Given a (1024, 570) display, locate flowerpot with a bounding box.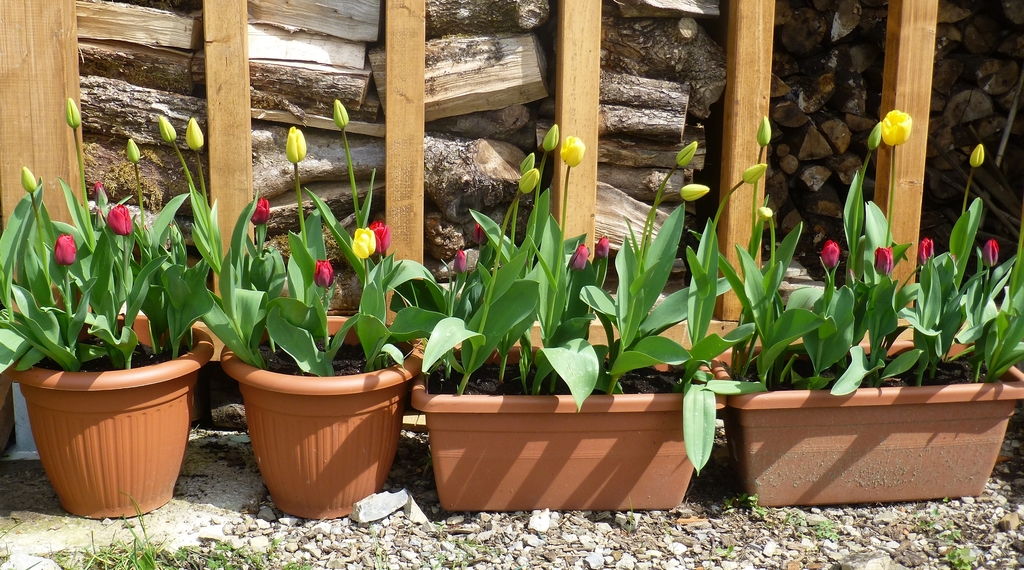
Located: <box>208,323,404,516</box>.
